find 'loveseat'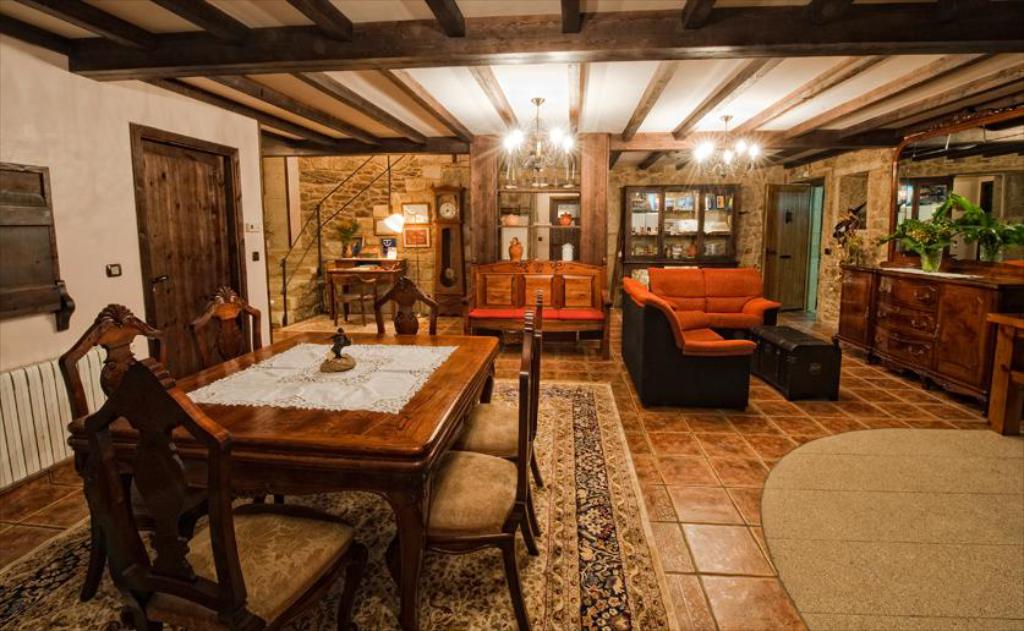
[x1=630, y1=264, x2=783, y2=338]
